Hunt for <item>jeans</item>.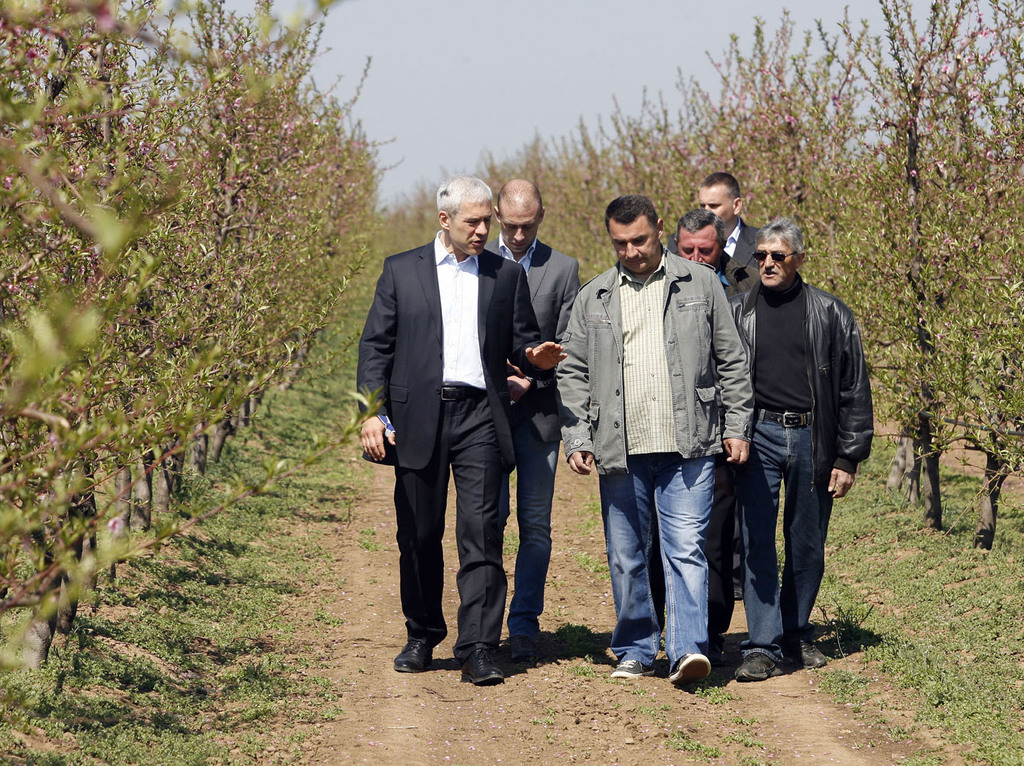
Hunted down at left=505, top=436, right=559, bottom=642.
